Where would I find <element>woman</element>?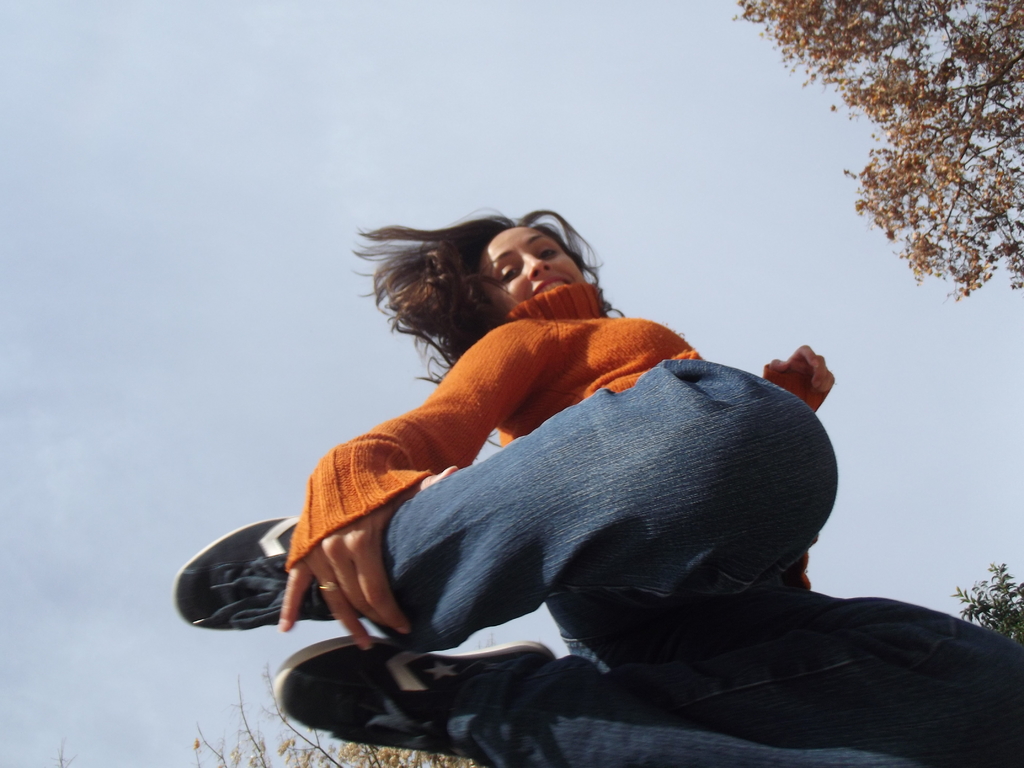
At bbox=(170, 161, 912, 746).
